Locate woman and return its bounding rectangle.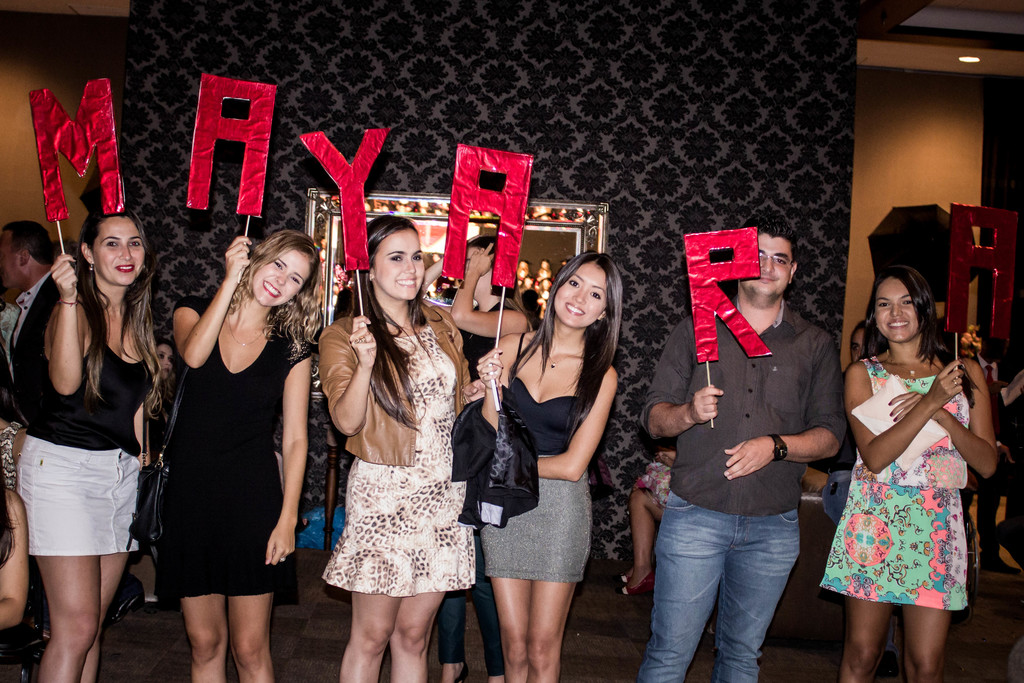
region(476, 240, 616, 682).
